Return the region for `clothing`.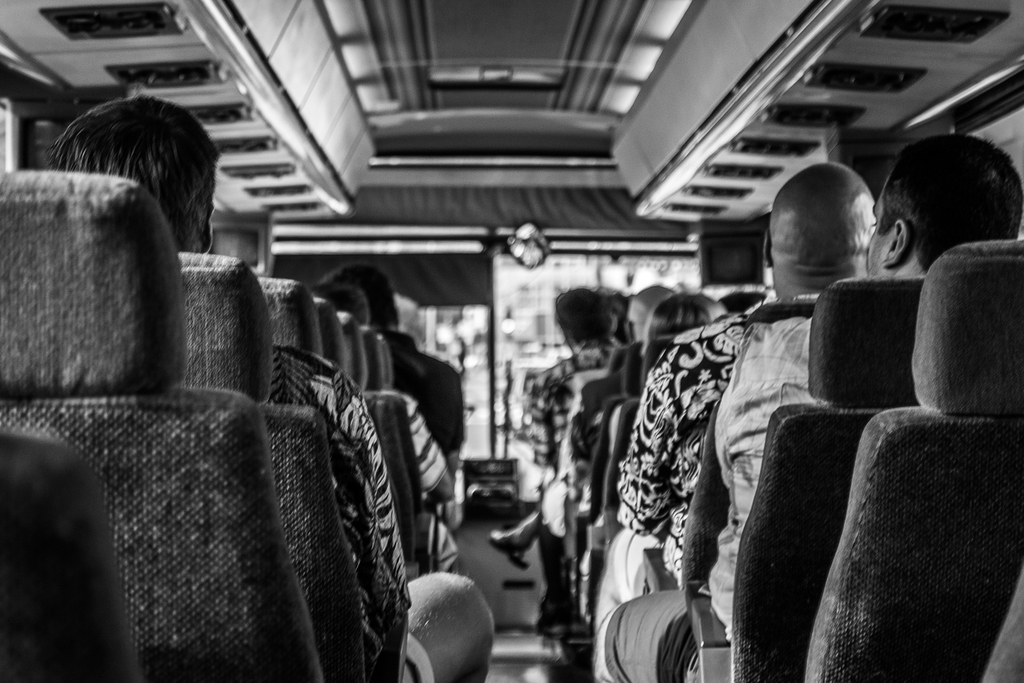
box(521, 346, 619, 597).
